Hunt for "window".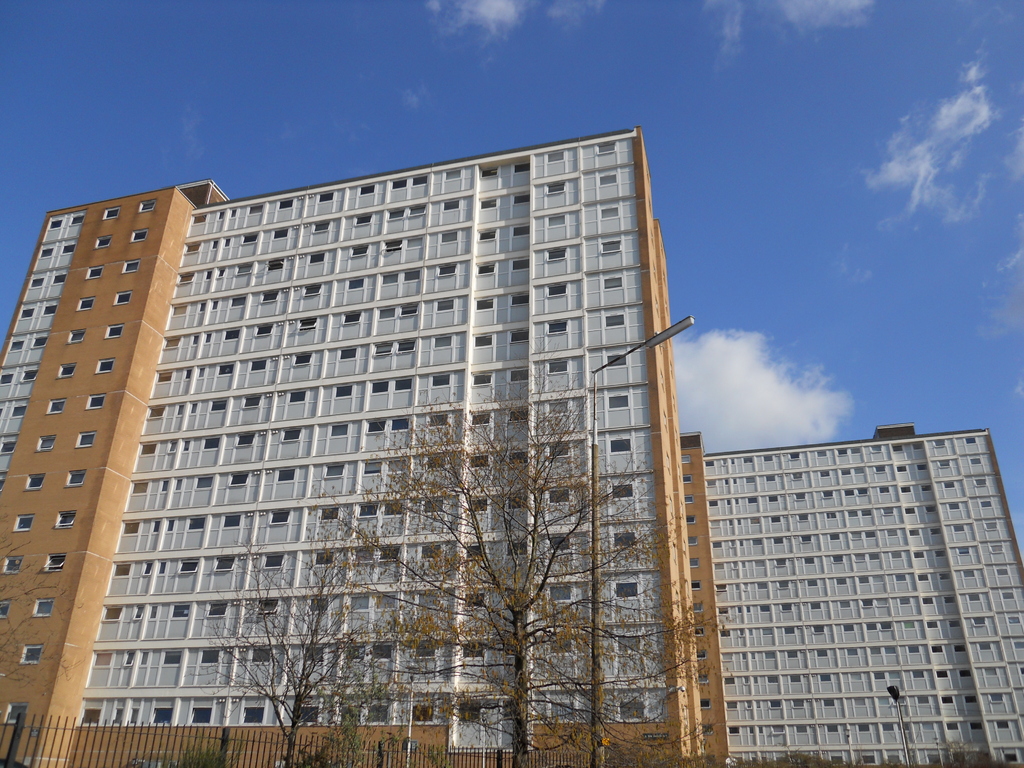
Hunted down at bbox=[349, 647, 364, 661].
